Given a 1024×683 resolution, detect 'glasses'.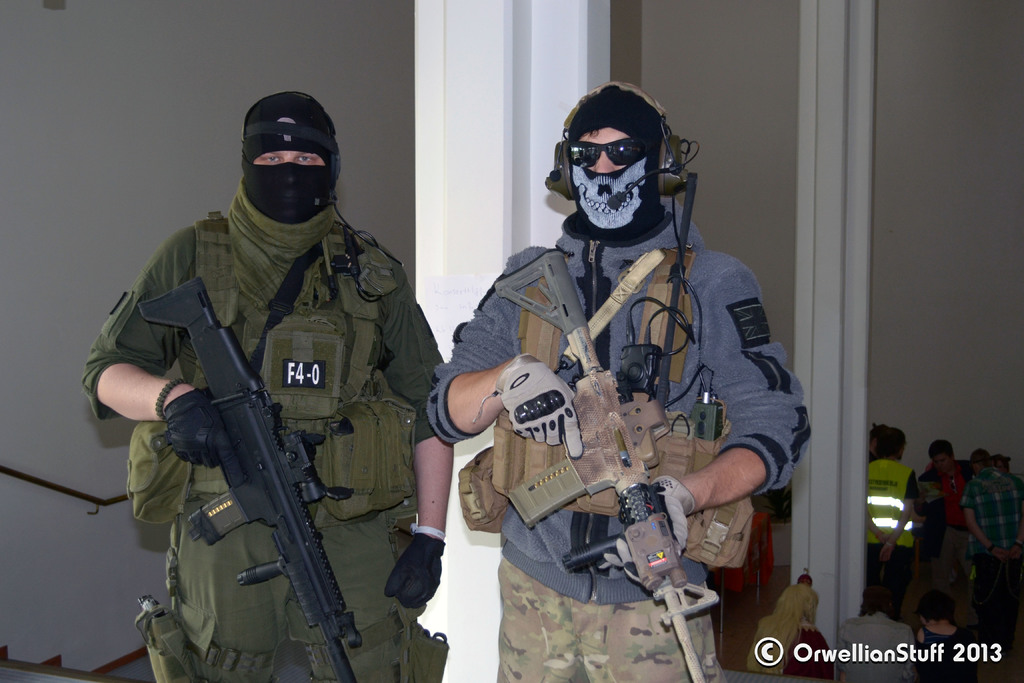
[564,135,646,162].
